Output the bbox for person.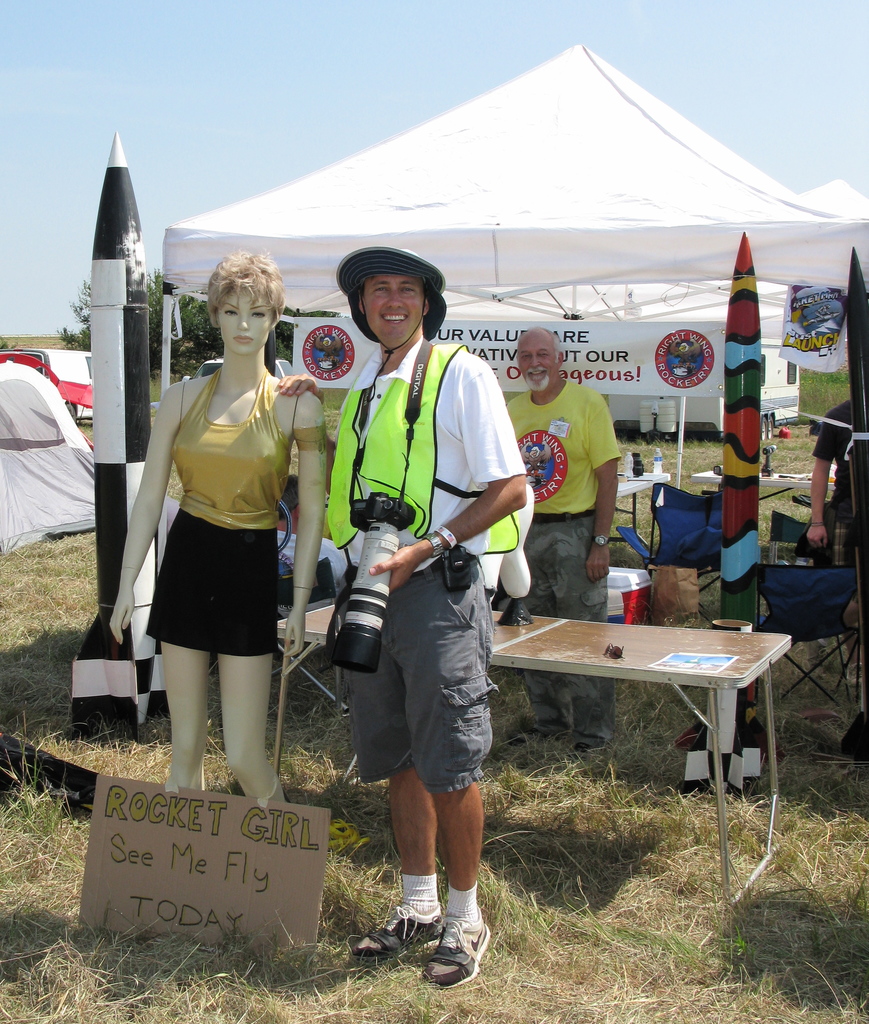
798,398,859,559.
